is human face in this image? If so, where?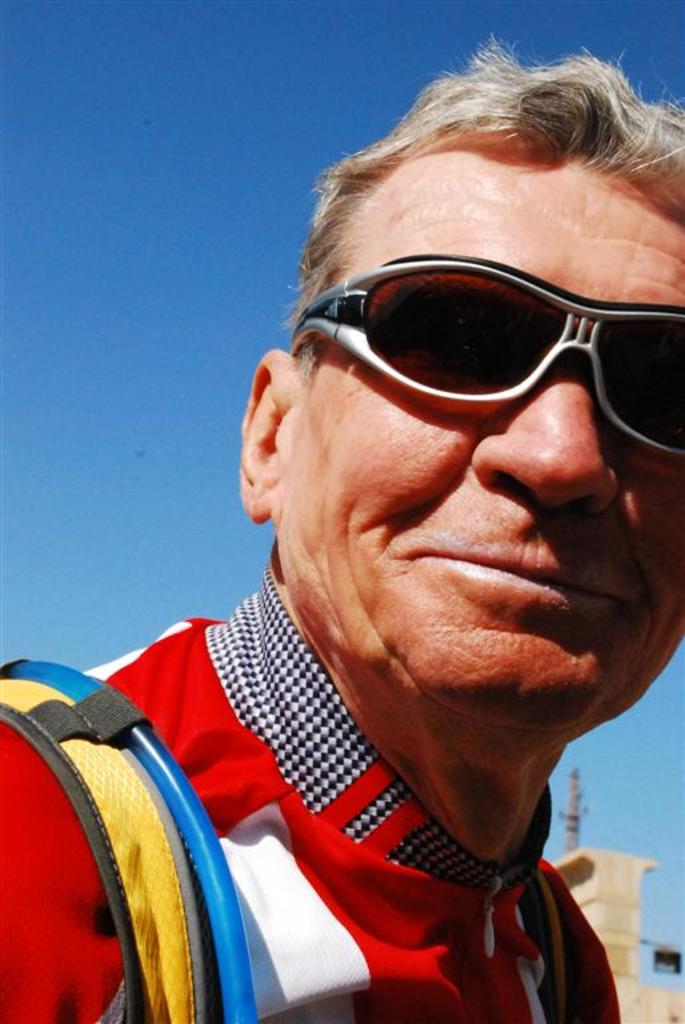
Yes, at (left=296, top=149, right=684, bottom=712).
